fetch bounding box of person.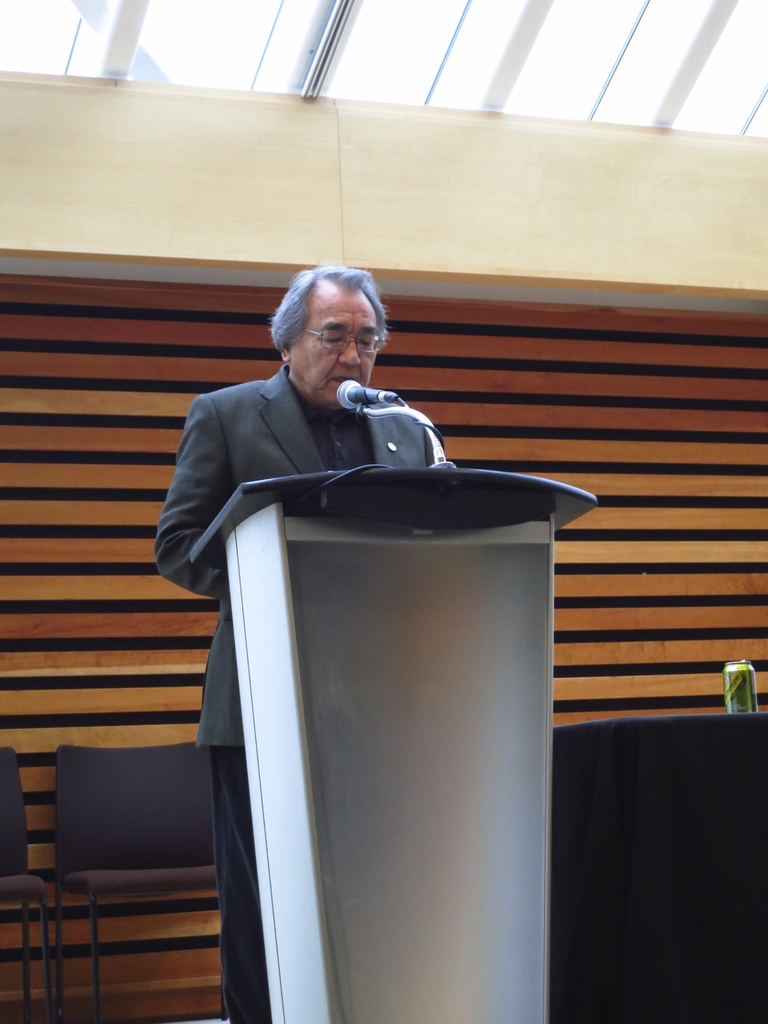
Bbox: bbox(155, 262, 444, 1022).
